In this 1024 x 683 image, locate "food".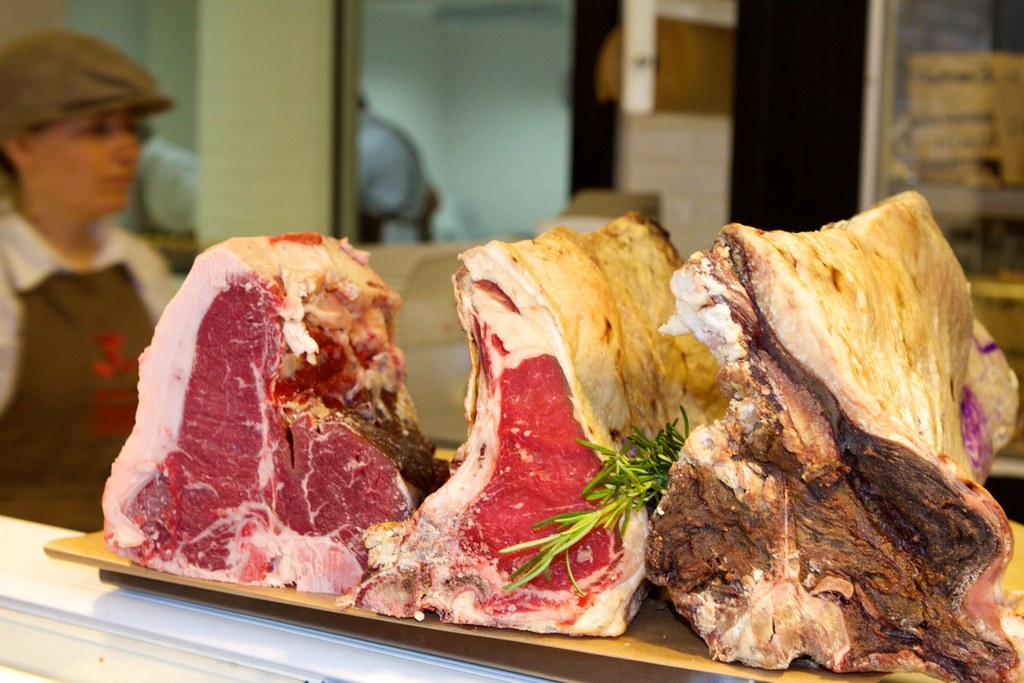
Bounding box: [left=643, top=176, right=1001, bottom=682].
